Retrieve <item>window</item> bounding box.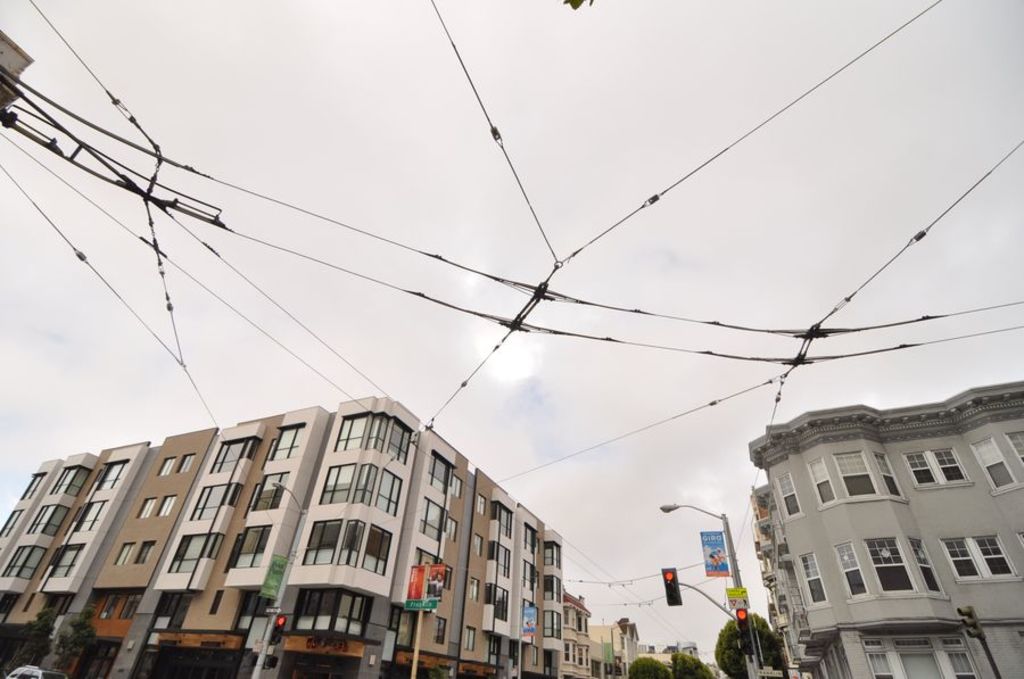
Bounding box: bbox=[583, 640, 591, 670].
